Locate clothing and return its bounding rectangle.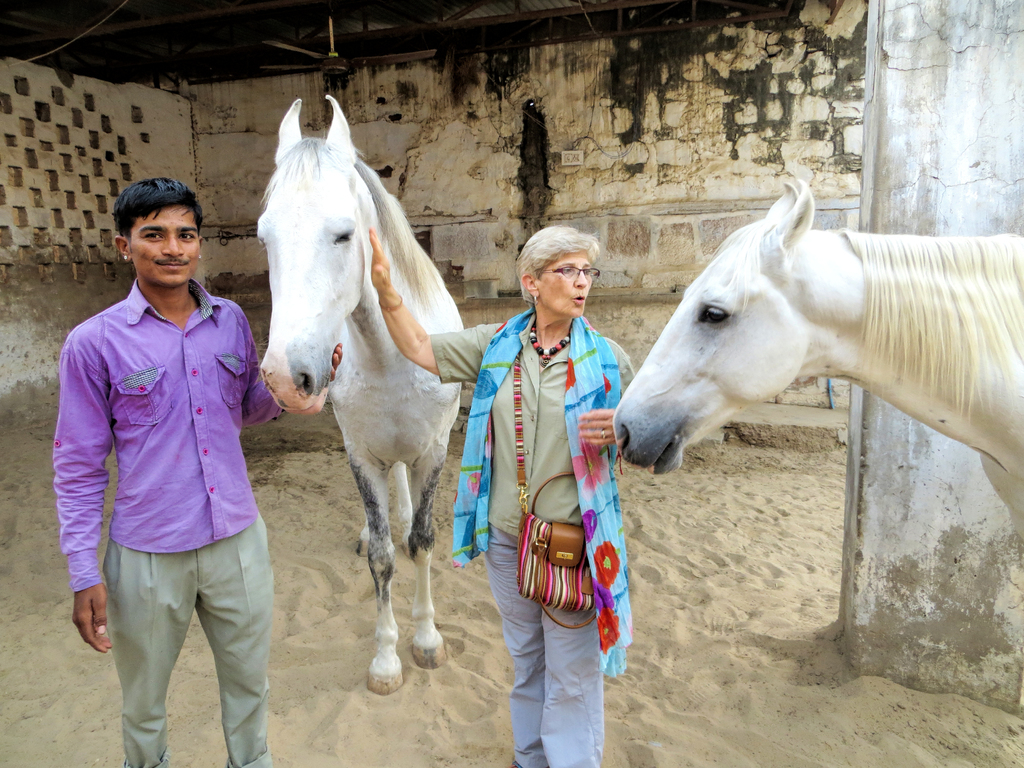
Rect(52, 198, 278, 724).
